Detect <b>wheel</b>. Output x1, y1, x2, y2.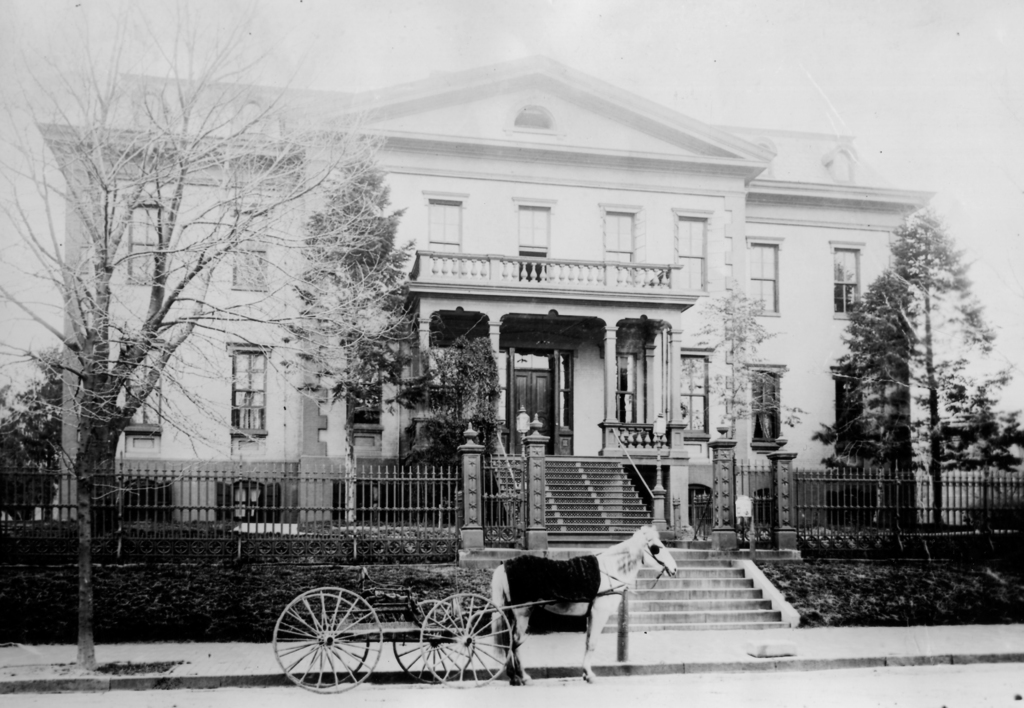
422, 588, 518, 689.
